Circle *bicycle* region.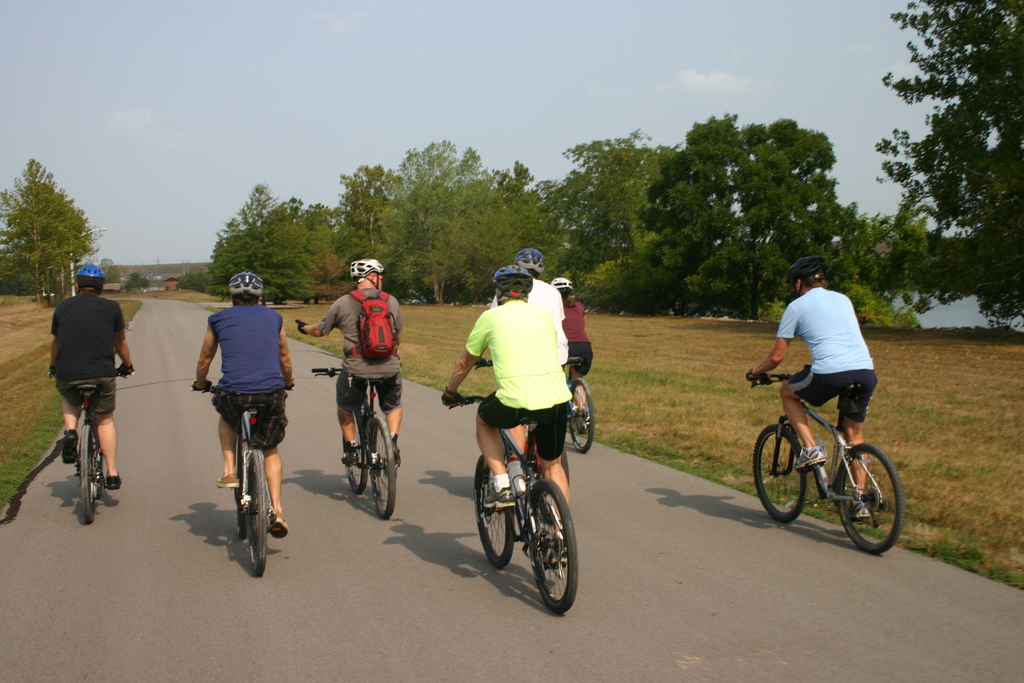
Region: Rect(429, 386, 591, 618).
